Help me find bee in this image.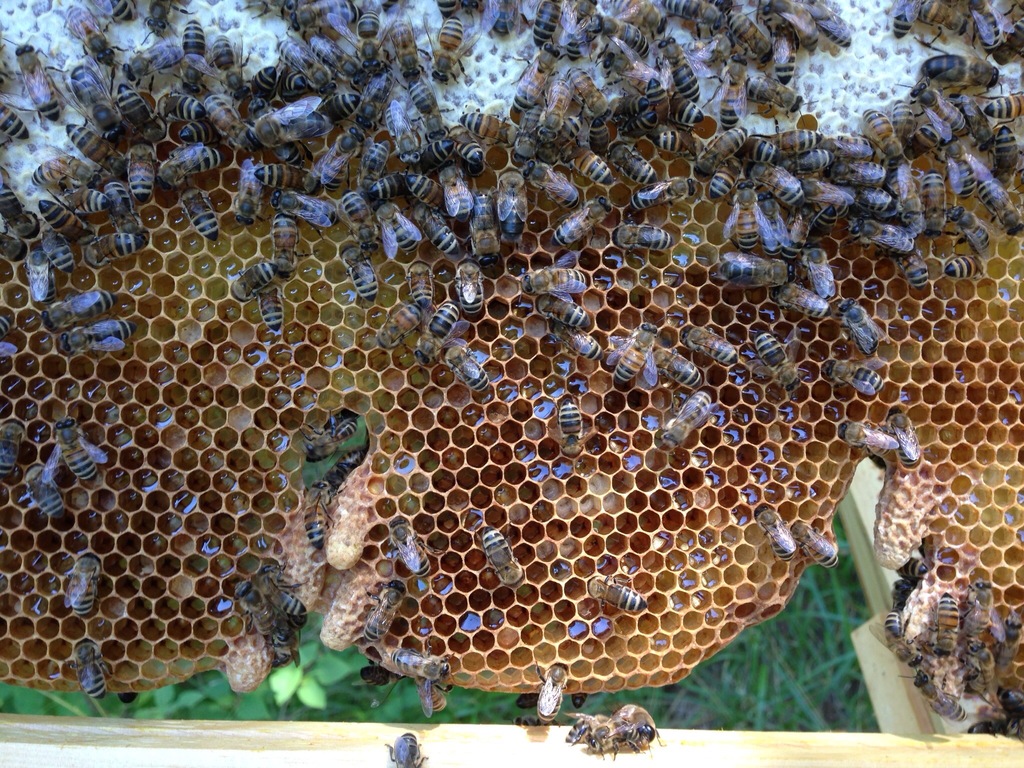
Found it: (757, 340, 790, 370).
